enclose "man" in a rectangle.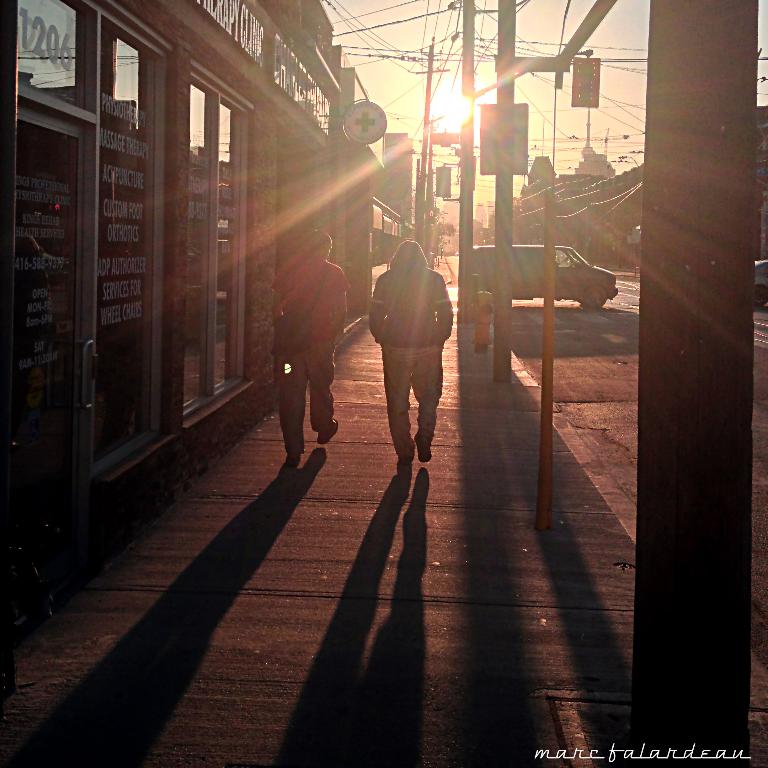
<box>271,225,348,469</box>.
